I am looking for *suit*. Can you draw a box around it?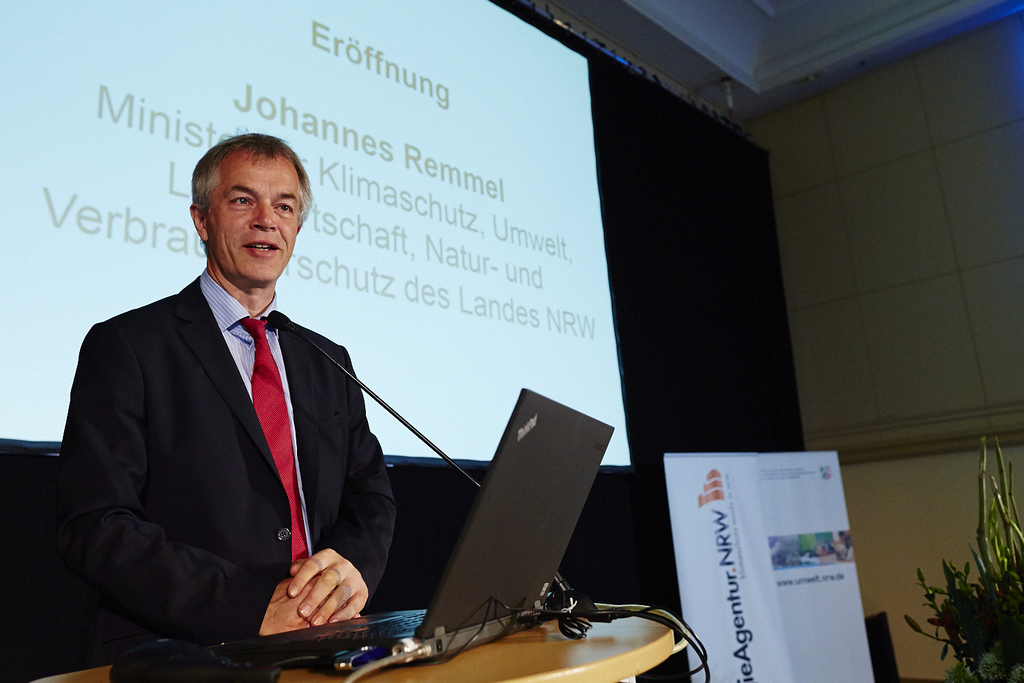
Sure, the bounding box is <box>61,185,405,660</box>.
